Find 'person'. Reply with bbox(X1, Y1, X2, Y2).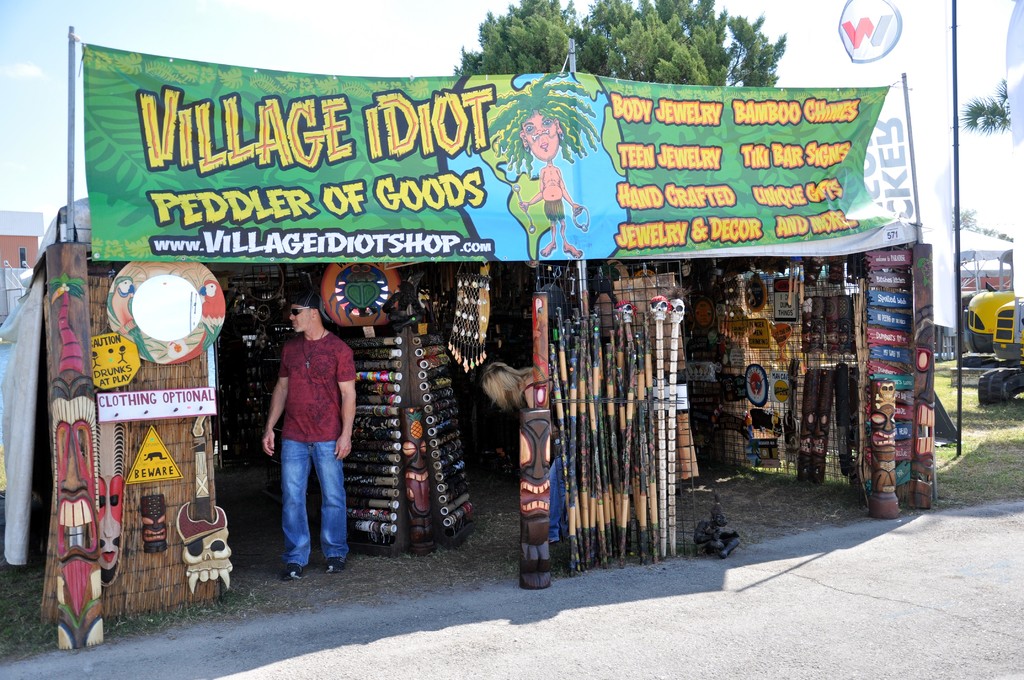
bbox(481, 360, 535, 417).
